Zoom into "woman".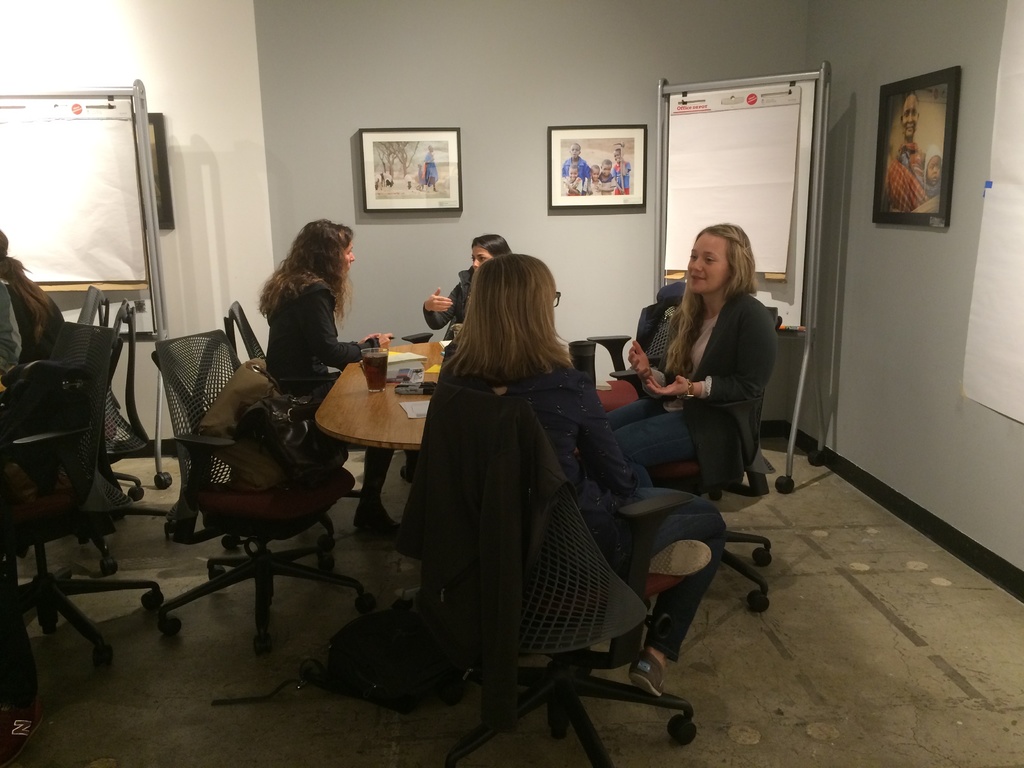
Zoom target: locate(416, 232, 515, 340).
